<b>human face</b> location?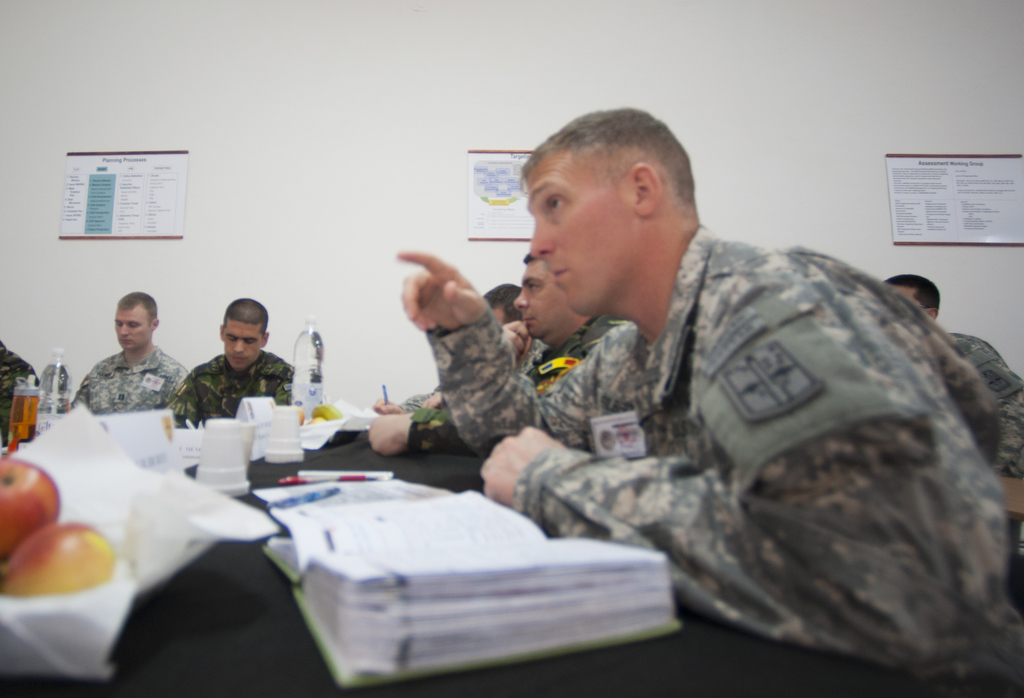
rect(527, 145, 635, 318)
